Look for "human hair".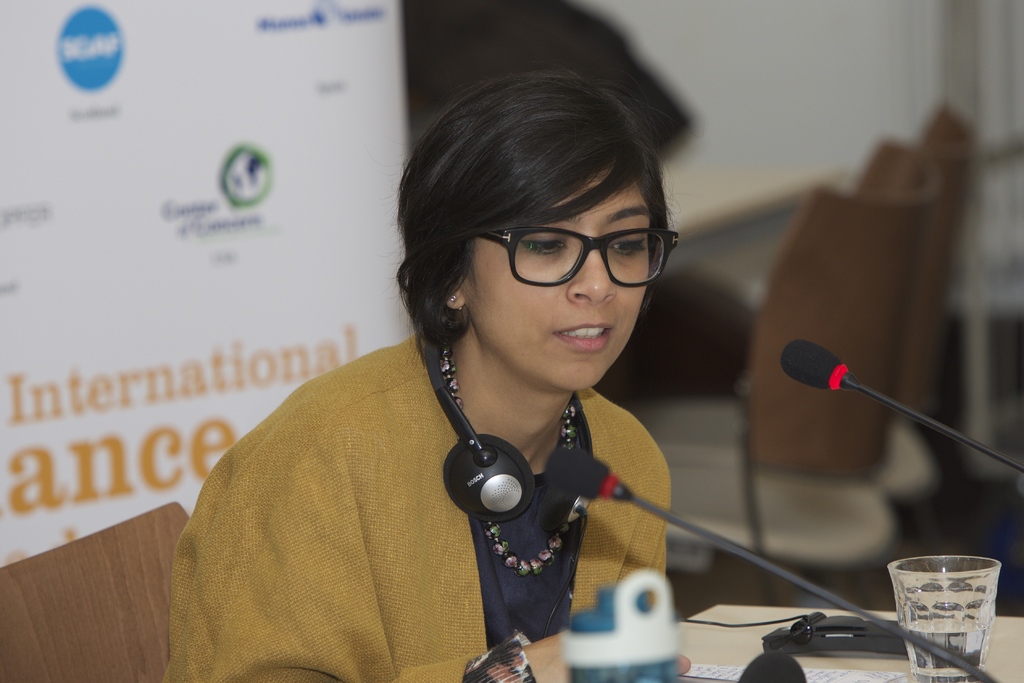
Found: 367/48/687/356.
